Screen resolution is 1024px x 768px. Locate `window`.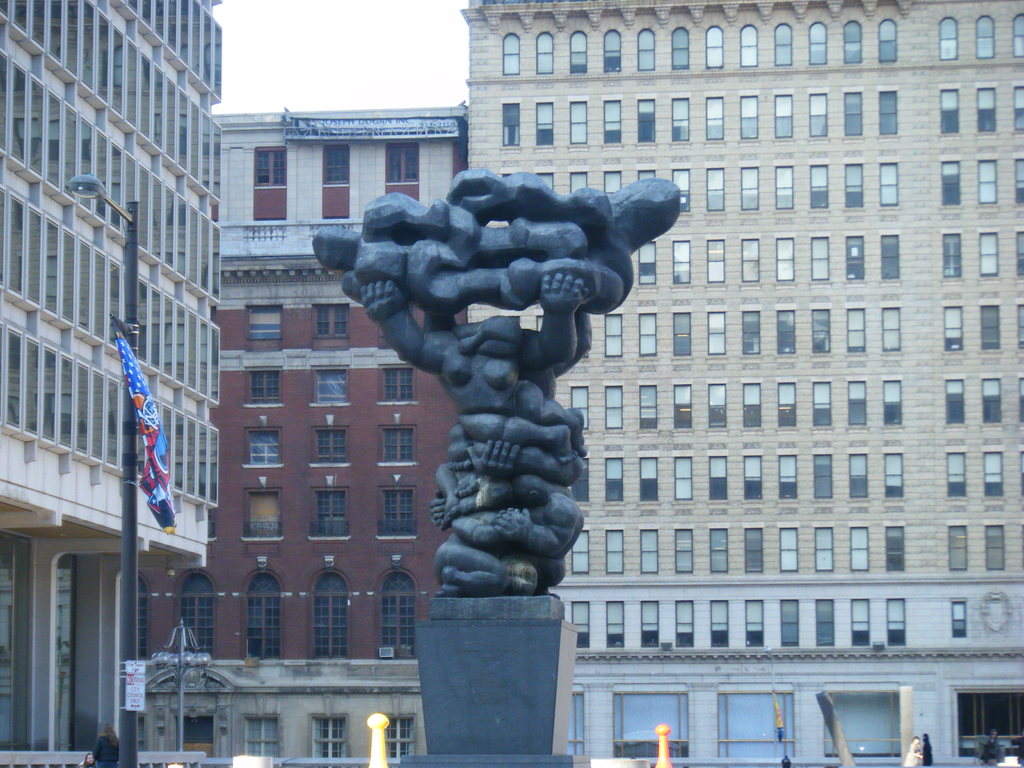
{"x1": 502, "y1": 31, "x2": 521, "y2": 77}.
